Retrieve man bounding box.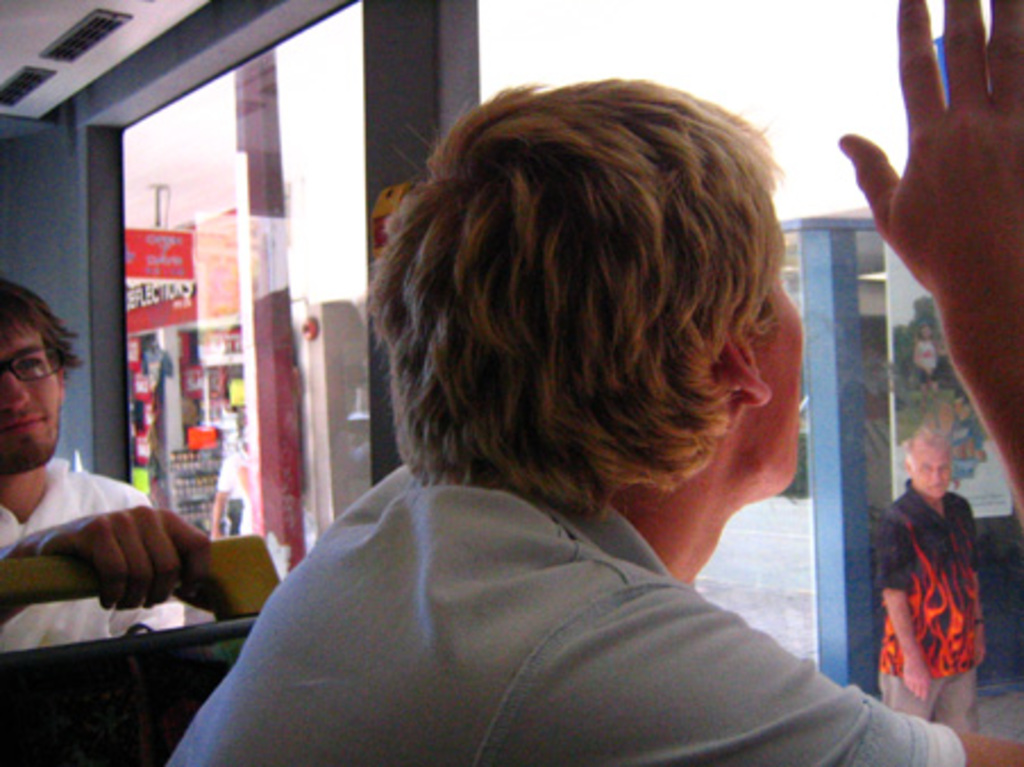
Bounding box: {"x1": 0, "y1": 281, "x2": 213, "y2": 656}.
